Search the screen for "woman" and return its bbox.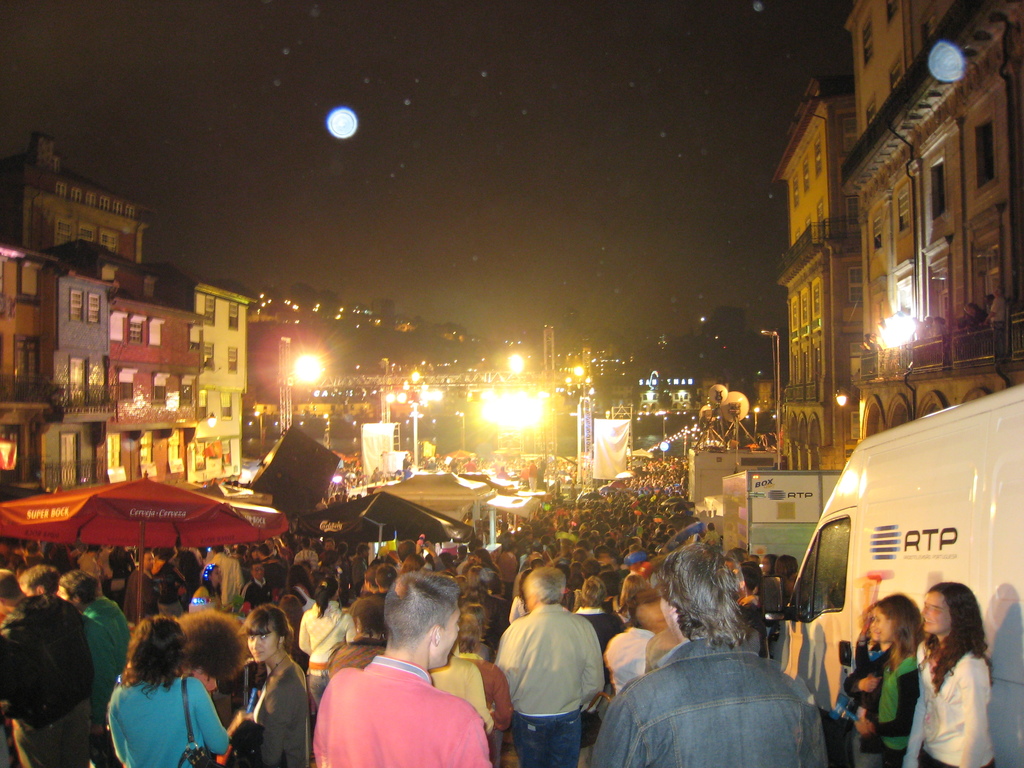
Found: x1=908 y1=594 x2=1012 y2=767.
